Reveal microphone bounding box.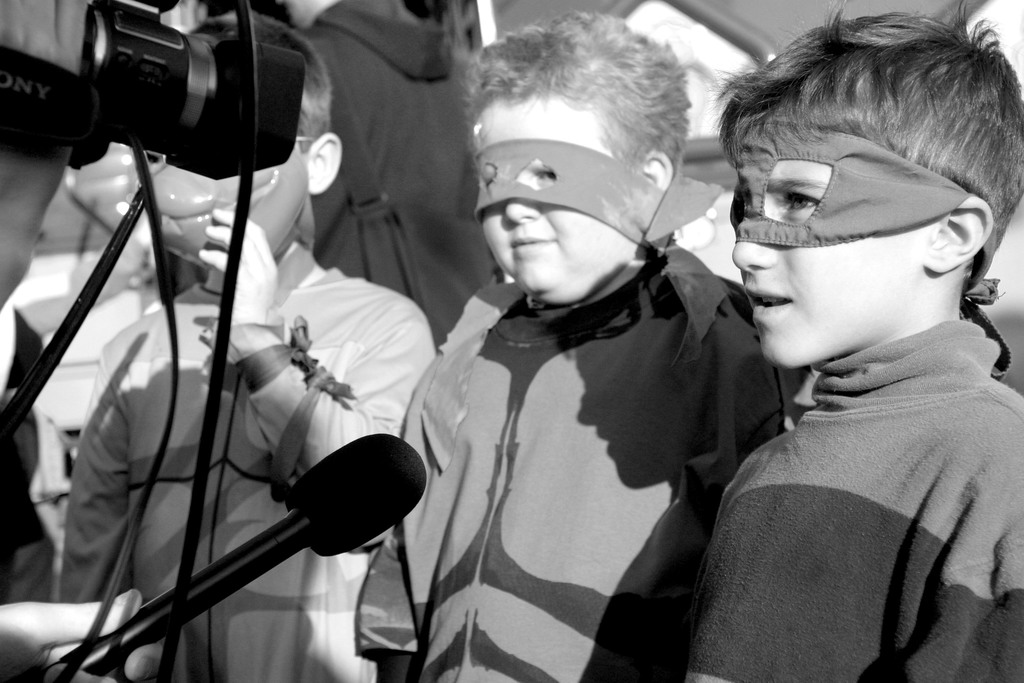
Revealed: l=70, t=431, r=425, b=673.
